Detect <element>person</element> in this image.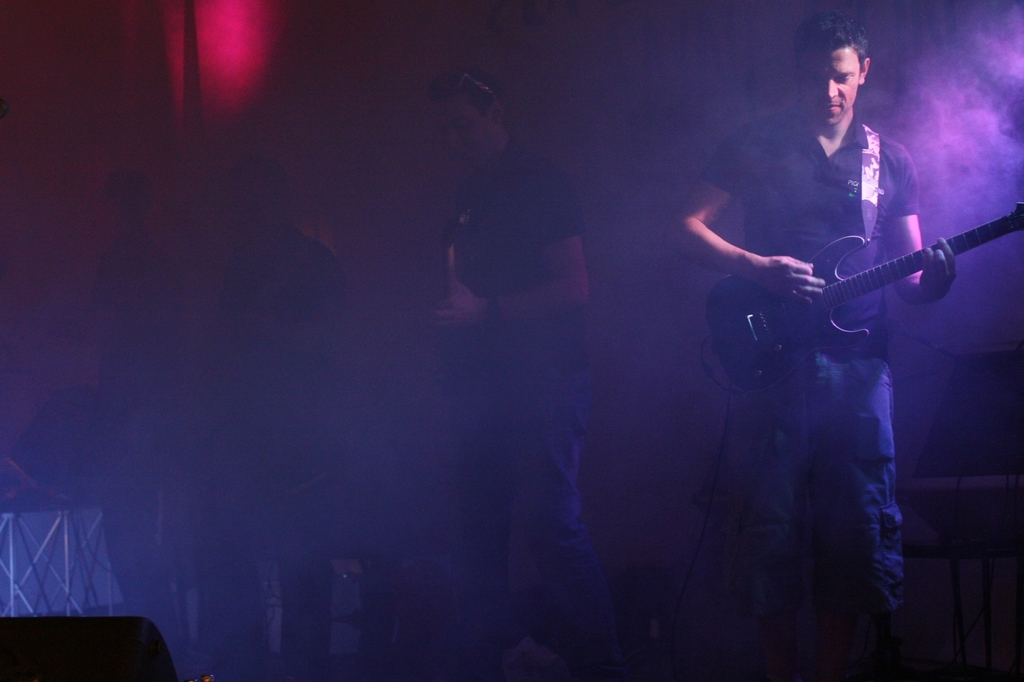
Detection: x1=195, y1=159, x2=365, y2=681.
